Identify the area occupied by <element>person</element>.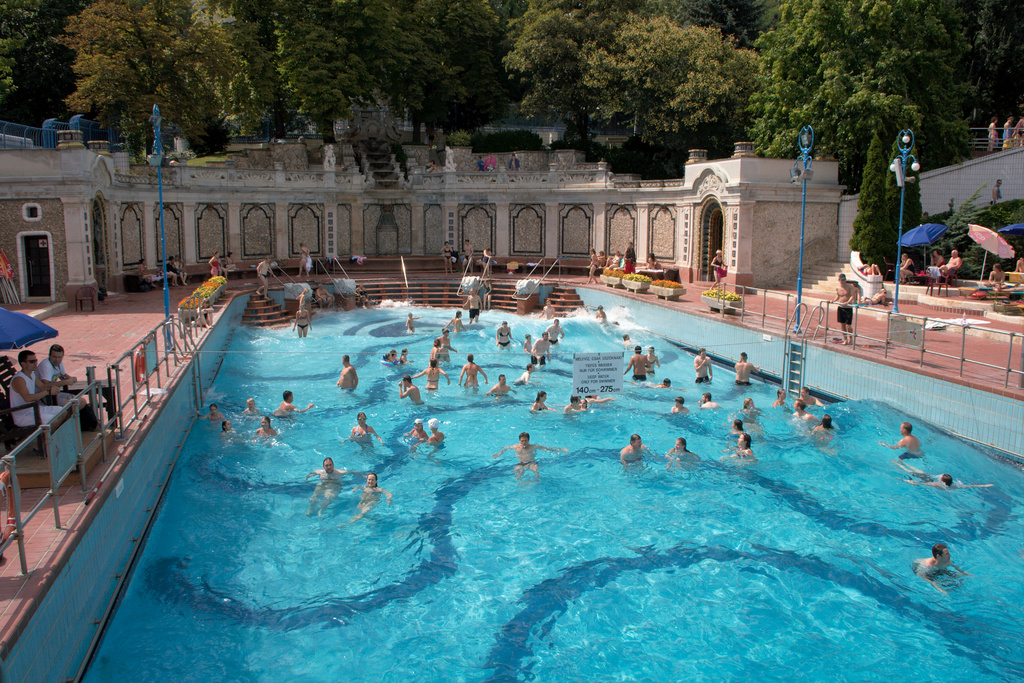
Area: pyautogui.locateOnScreen(643, 377, 691, 392).
